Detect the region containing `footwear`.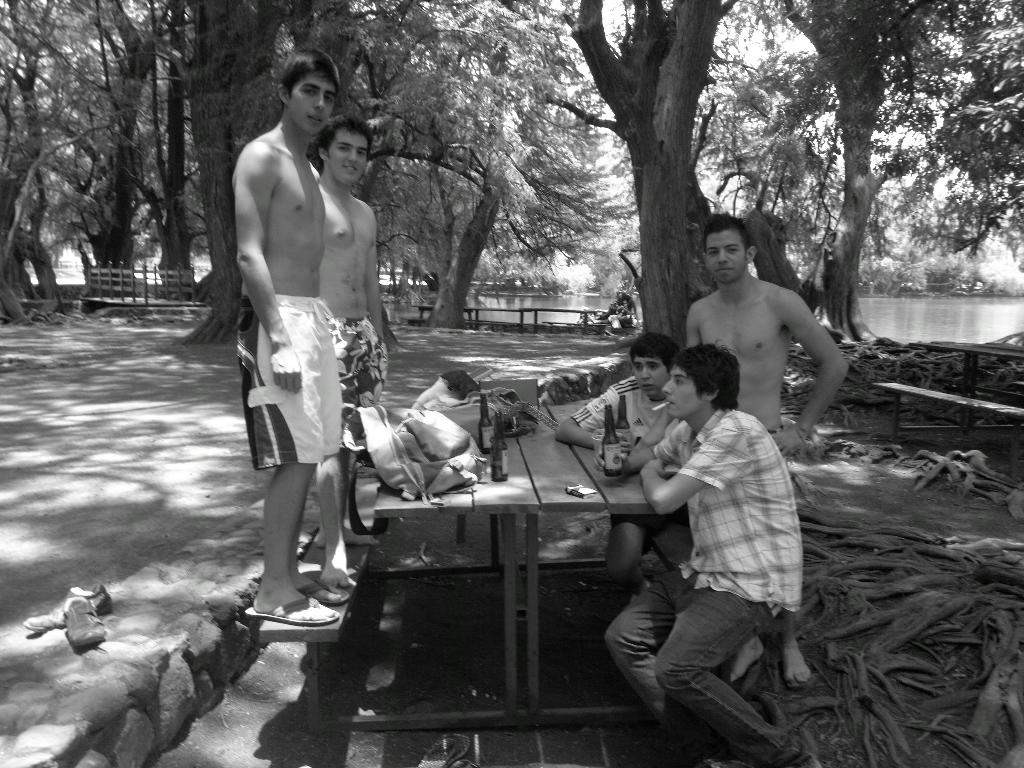
BBox(244, 595, 340, 627).
